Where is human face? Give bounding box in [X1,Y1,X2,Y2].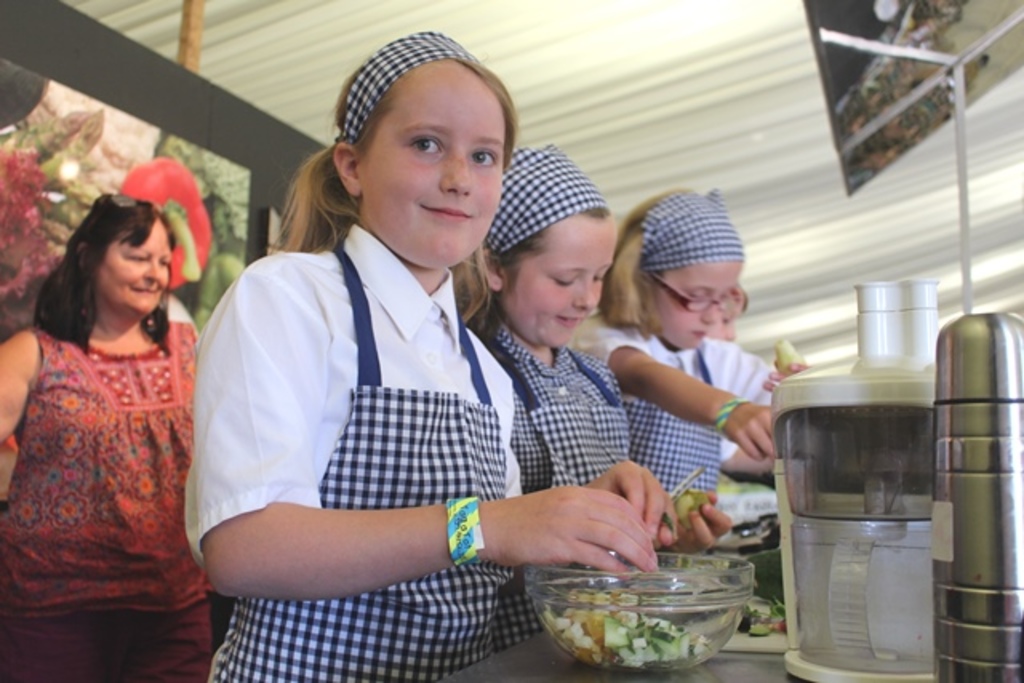
[98,218,168,312].
